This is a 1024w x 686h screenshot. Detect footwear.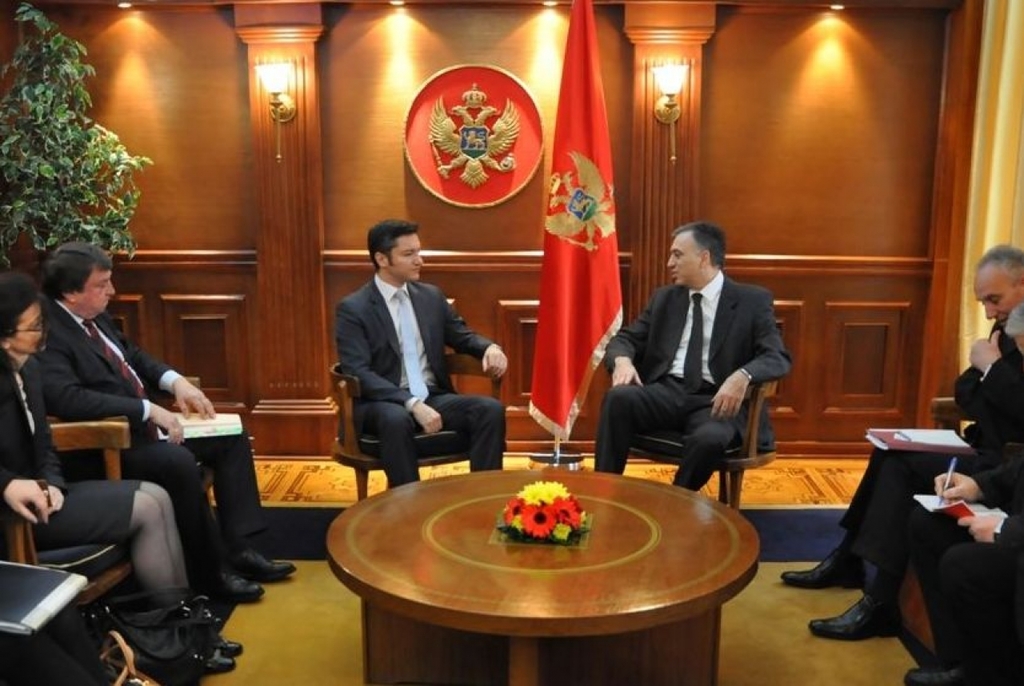
231,542,294,580.
